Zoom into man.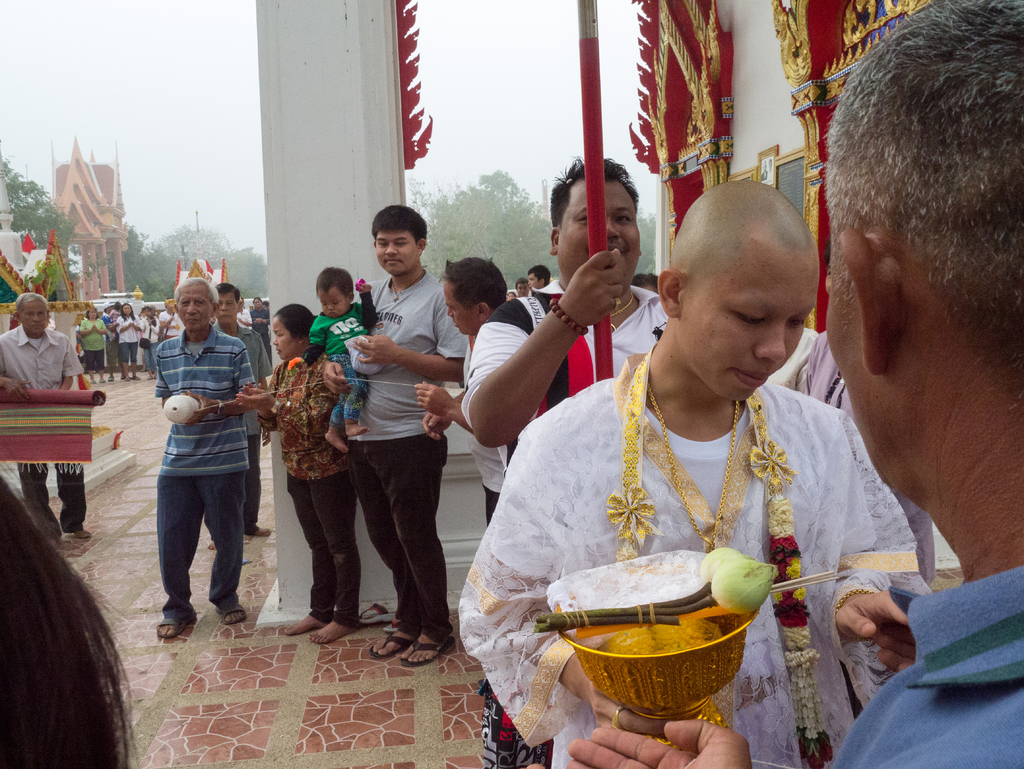
Zoom target: (left=458, top=181, right=906, bottom=768).
